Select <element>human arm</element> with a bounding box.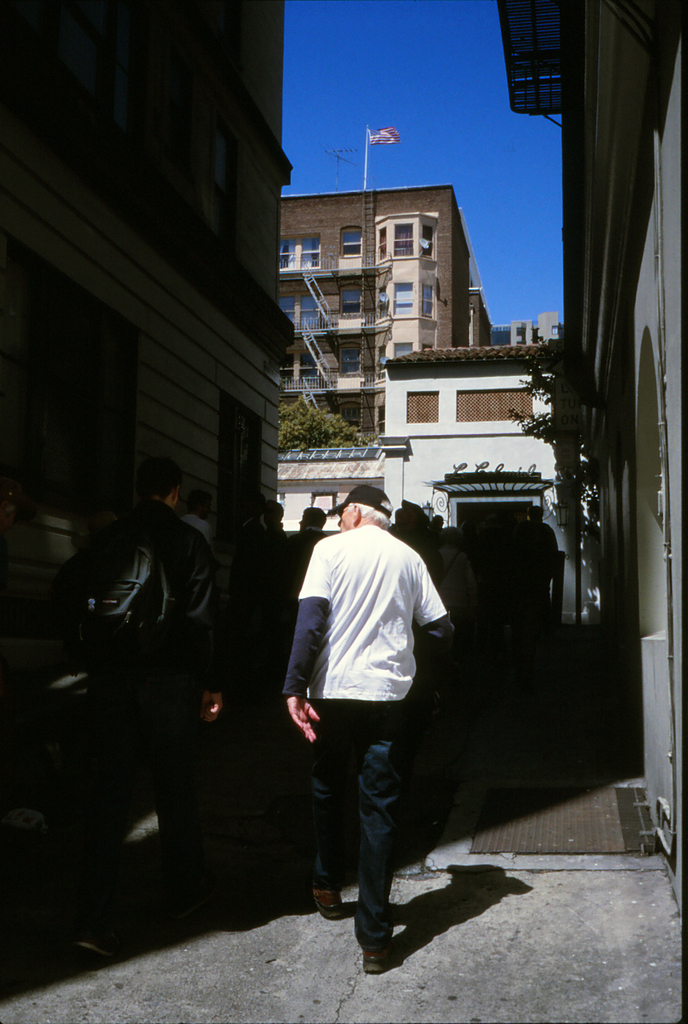
411, 547, 463, 653.
